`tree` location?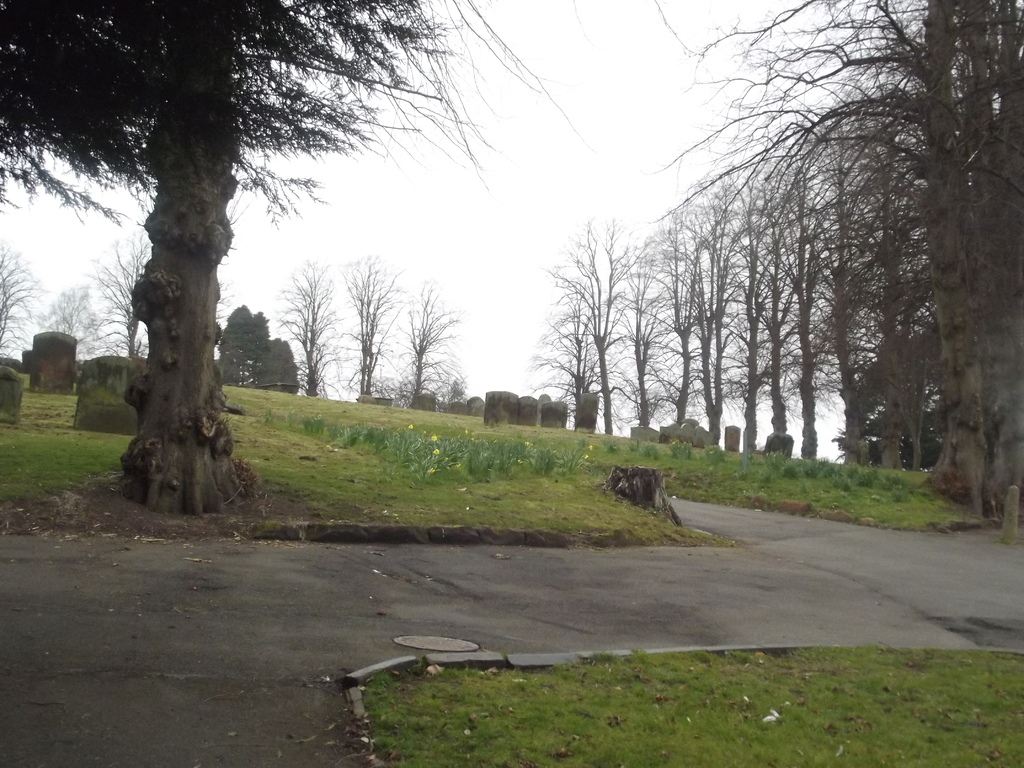
Rect(534, 215, 666, 447)
